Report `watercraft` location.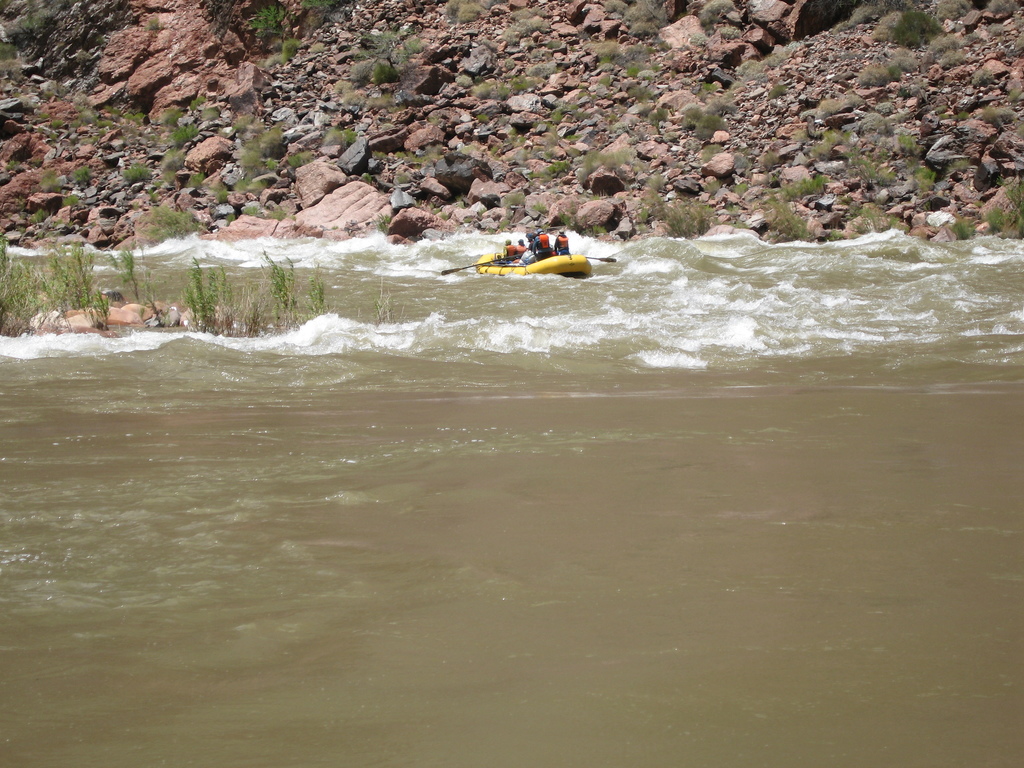
Report: Rect(476, 254, 588, 270).
